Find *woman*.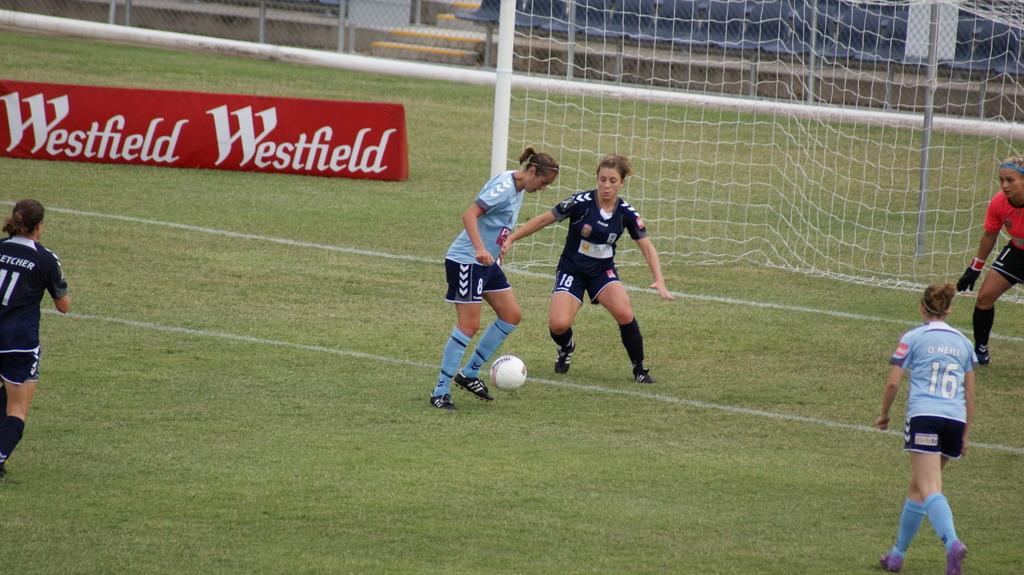
x1=428 y1=146 x2=559 y2=409.
